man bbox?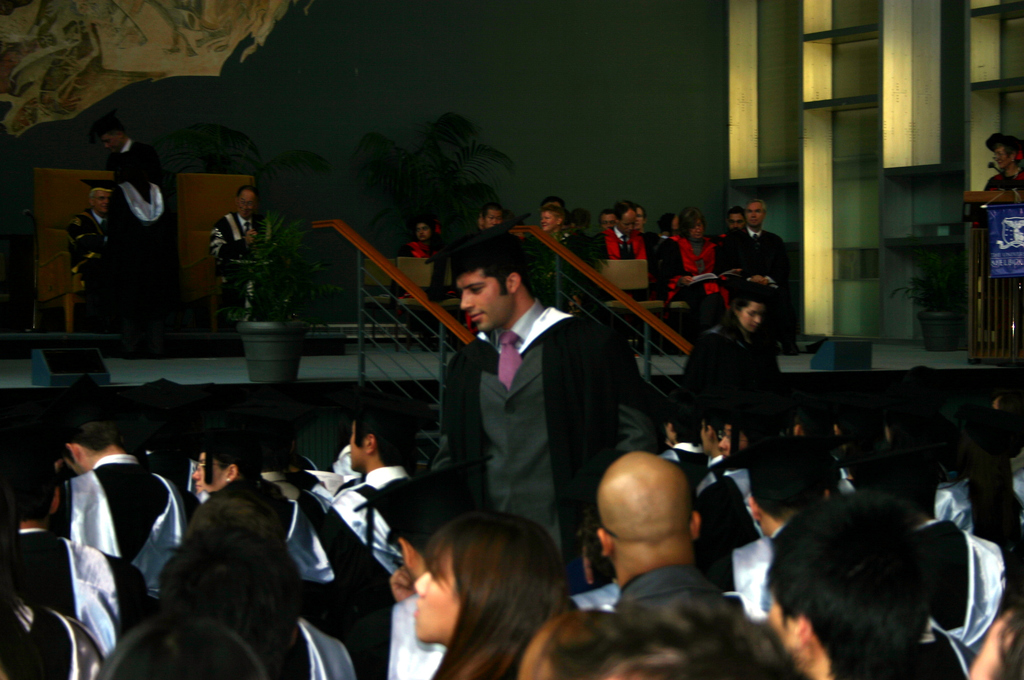
crop(594, 203, 653, 311)
